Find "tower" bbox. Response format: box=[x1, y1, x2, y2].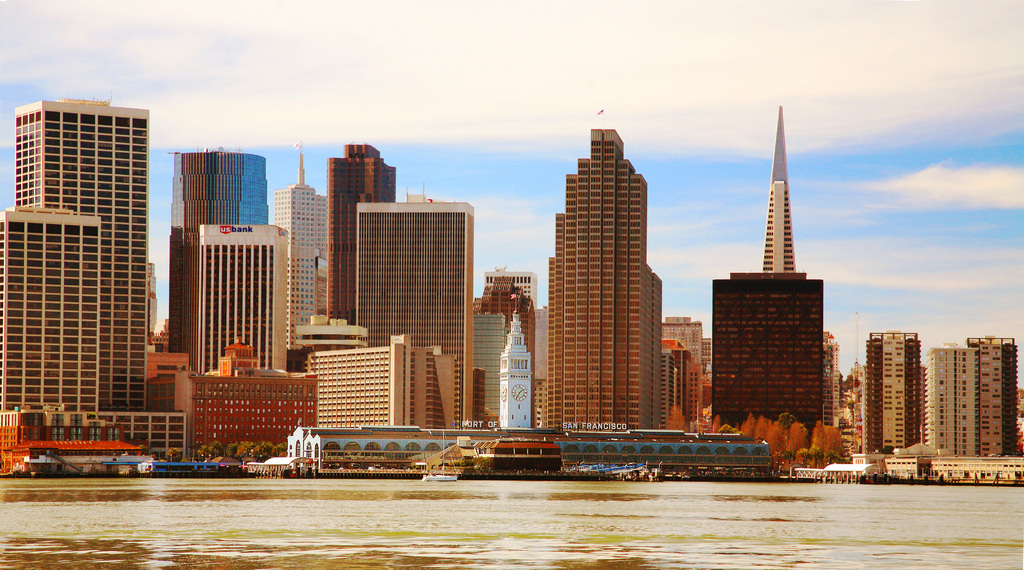
box=[861, 329, 914, 453].
